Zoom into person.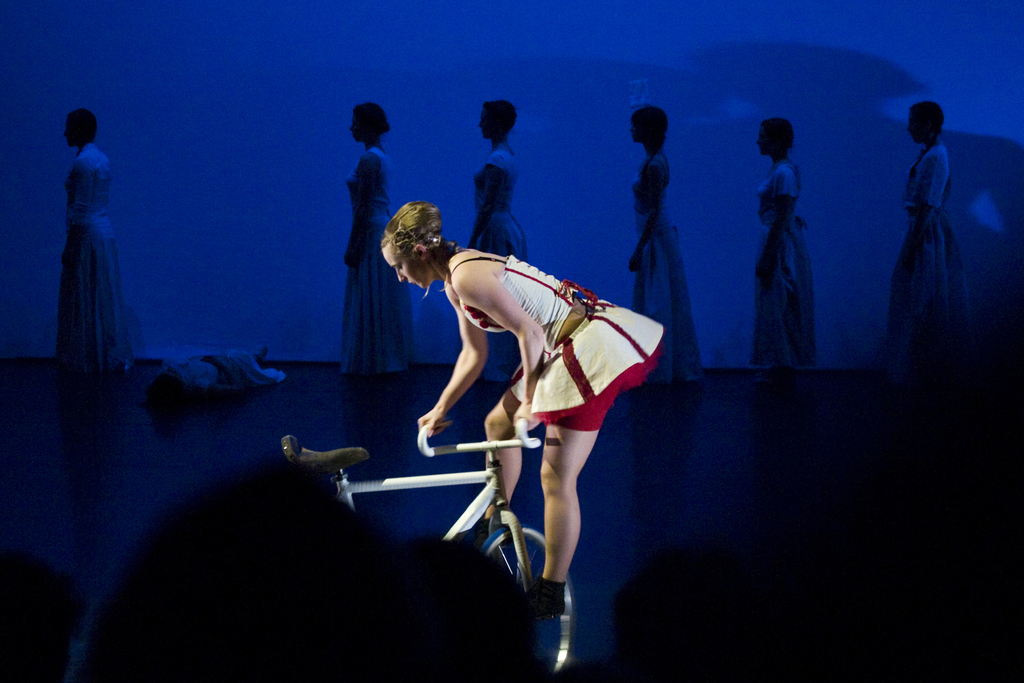
Zoom target: pyautogui.locateOnScreen(156, 353, 285, 411).
